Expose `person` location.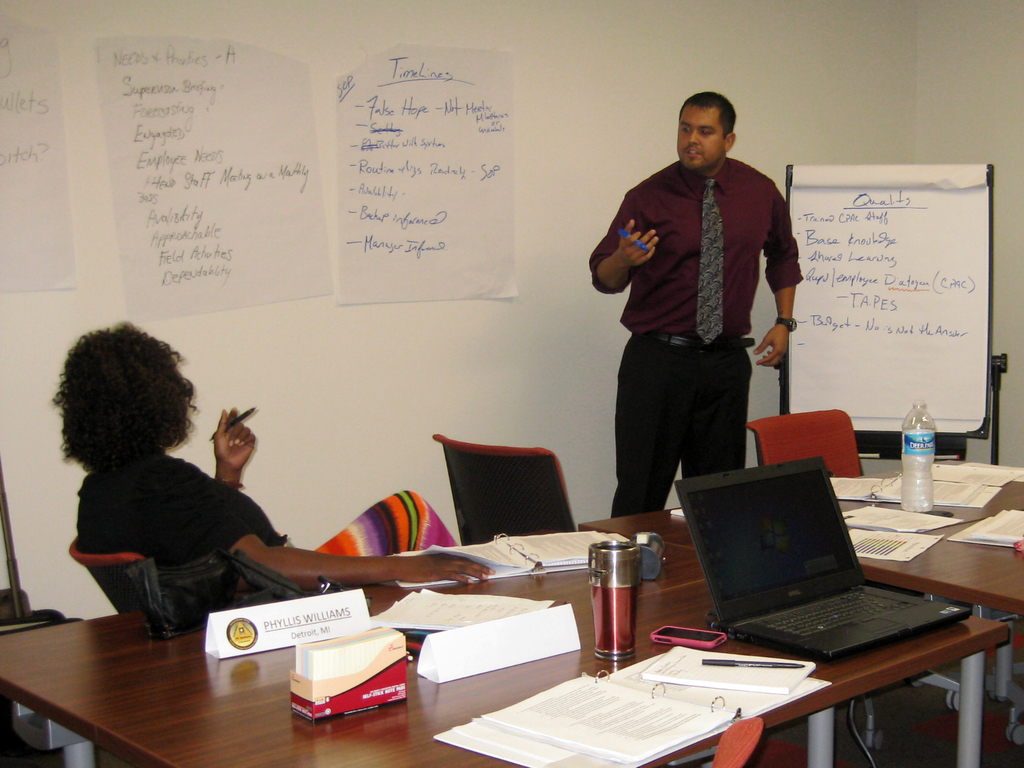
Exposed at box=[47, 330, 493, 589].
